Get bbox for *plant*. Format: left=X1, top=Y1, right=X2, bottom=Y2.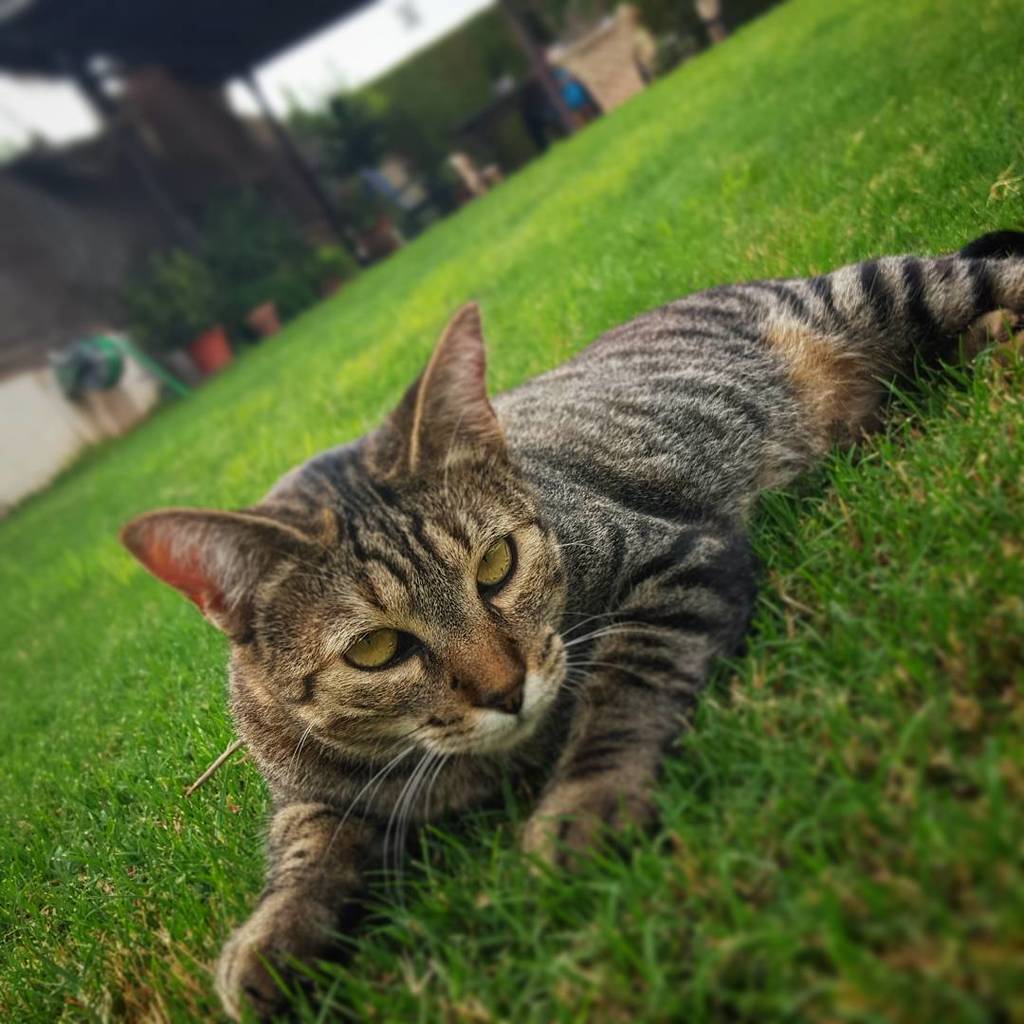
left=37, top=324, right=162, bottom=445.
